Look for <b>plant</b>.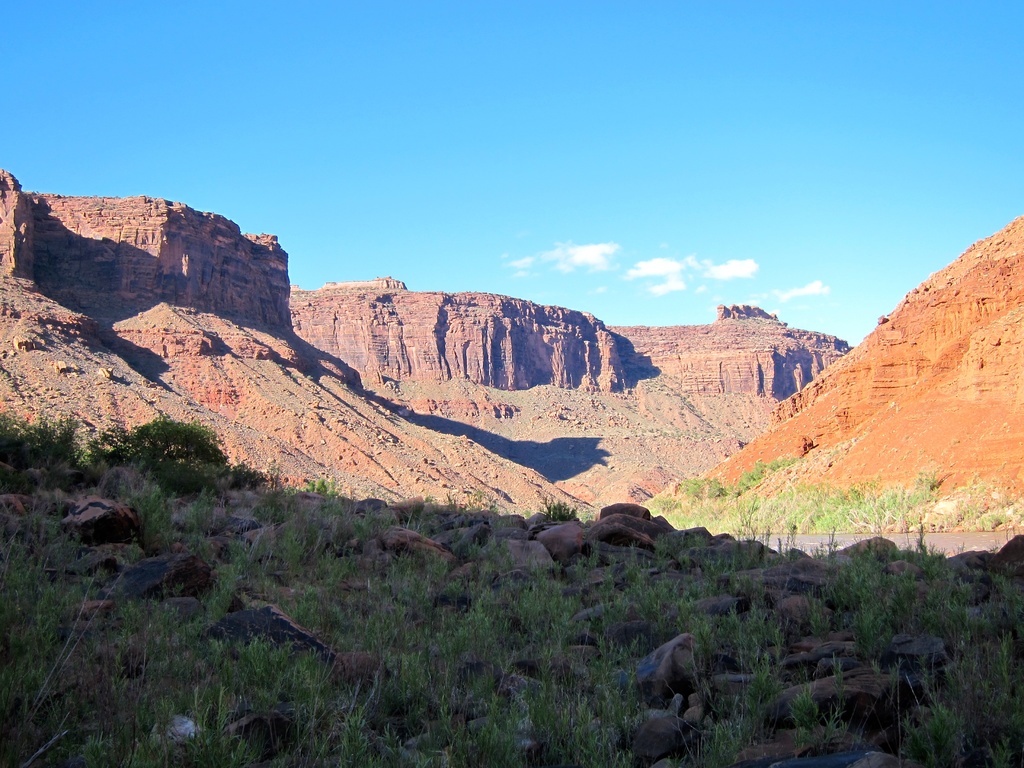
Found: crop(956, 509, 979, 522).
